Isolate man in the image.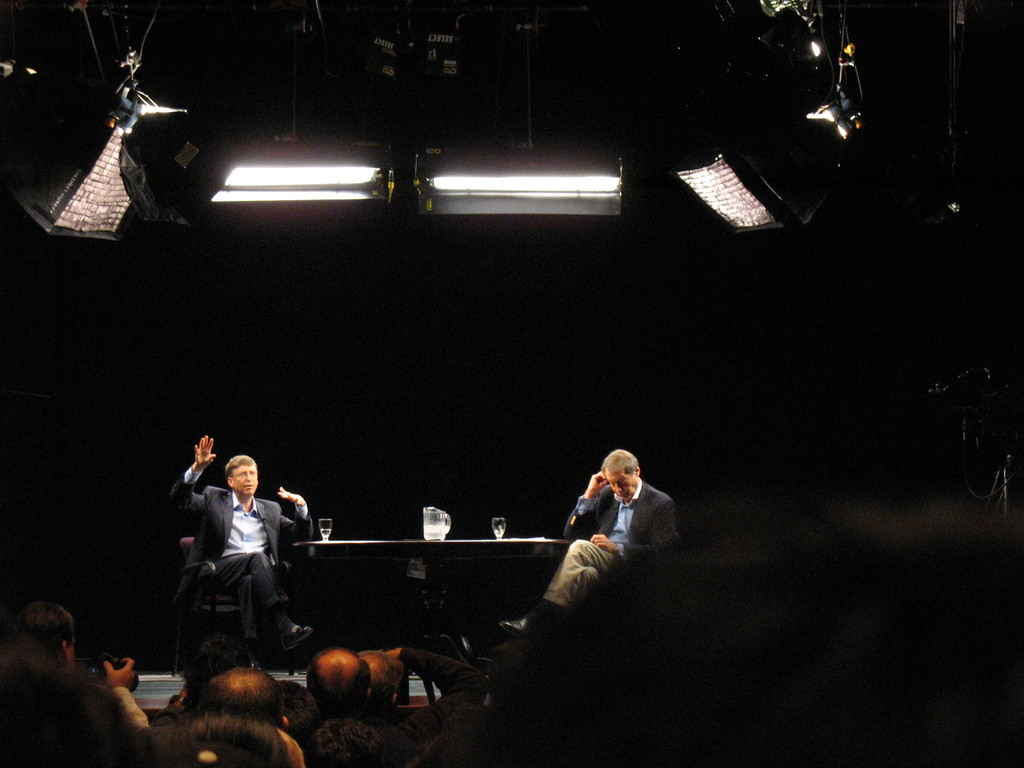
Isolated region: (530, 457, 673, 596).
